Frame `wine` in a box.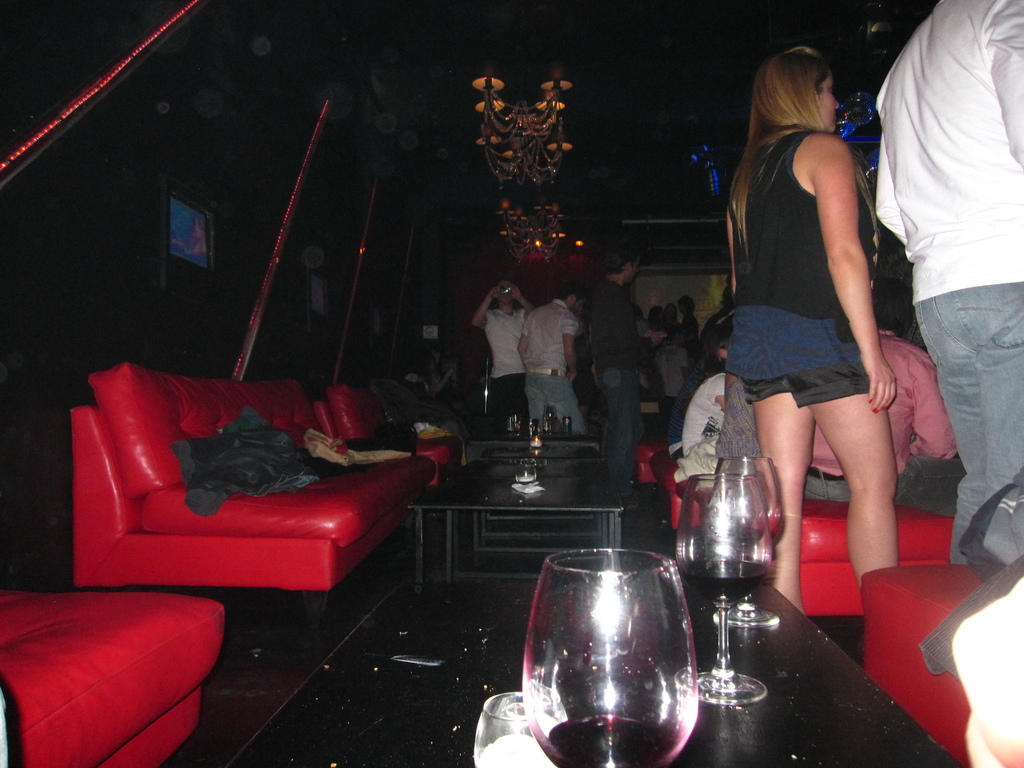
551:715:686:767.
